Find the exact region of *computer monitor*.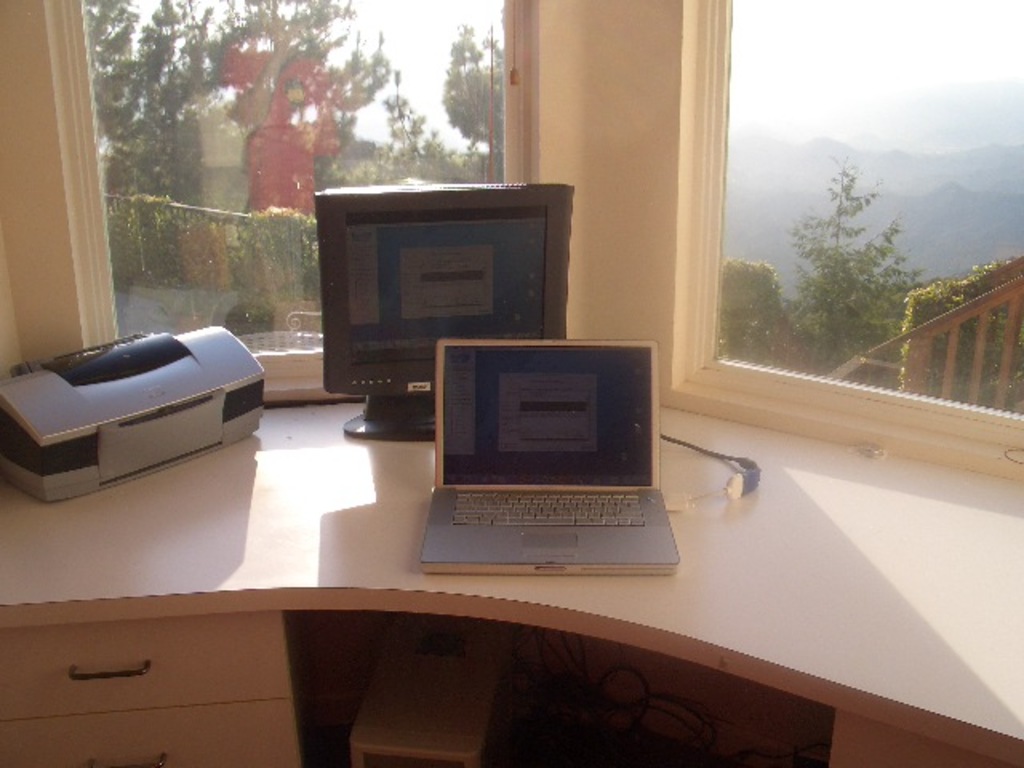
Exact region: (317, 198, 582, 406).
